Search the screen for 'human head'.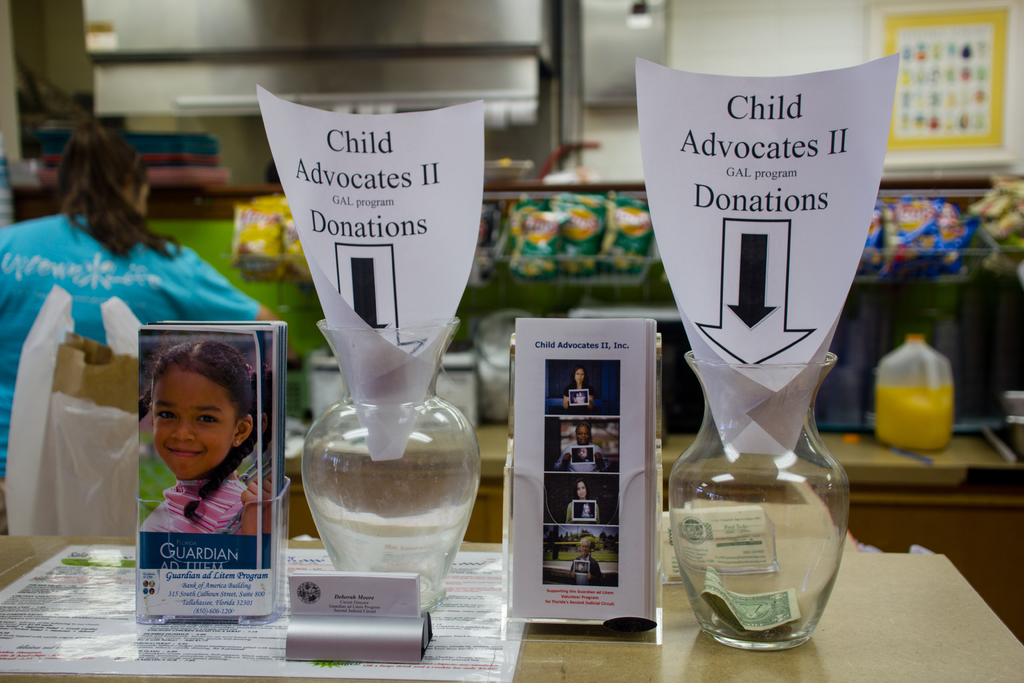
Found at <region>572, 475, 590, 498</region>.
